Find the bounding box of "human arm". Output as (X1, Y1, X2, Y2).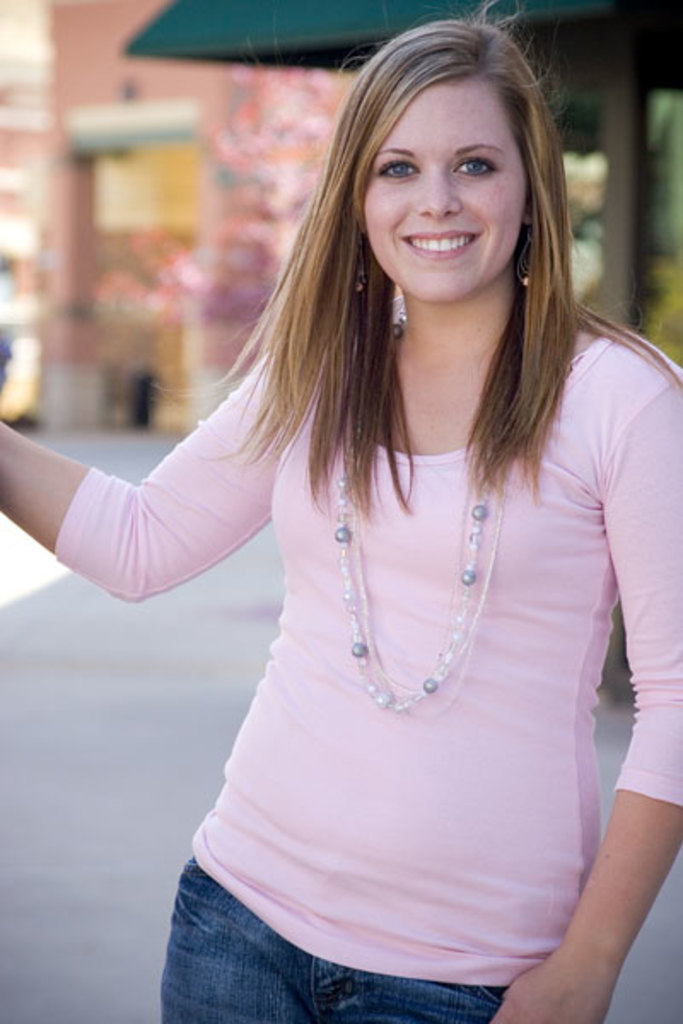
(487, 358, 681, 1022).
